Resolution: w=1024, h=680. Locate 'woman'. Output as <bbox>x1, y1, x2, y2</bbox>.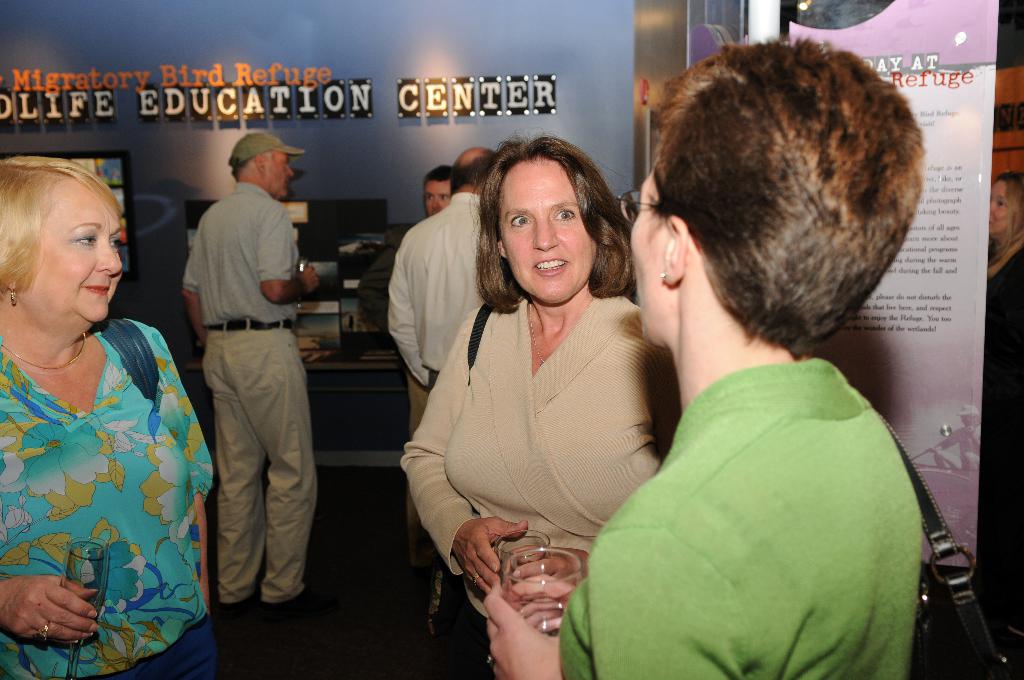
<bbox>0, 158, 218, 679</bbox>.
